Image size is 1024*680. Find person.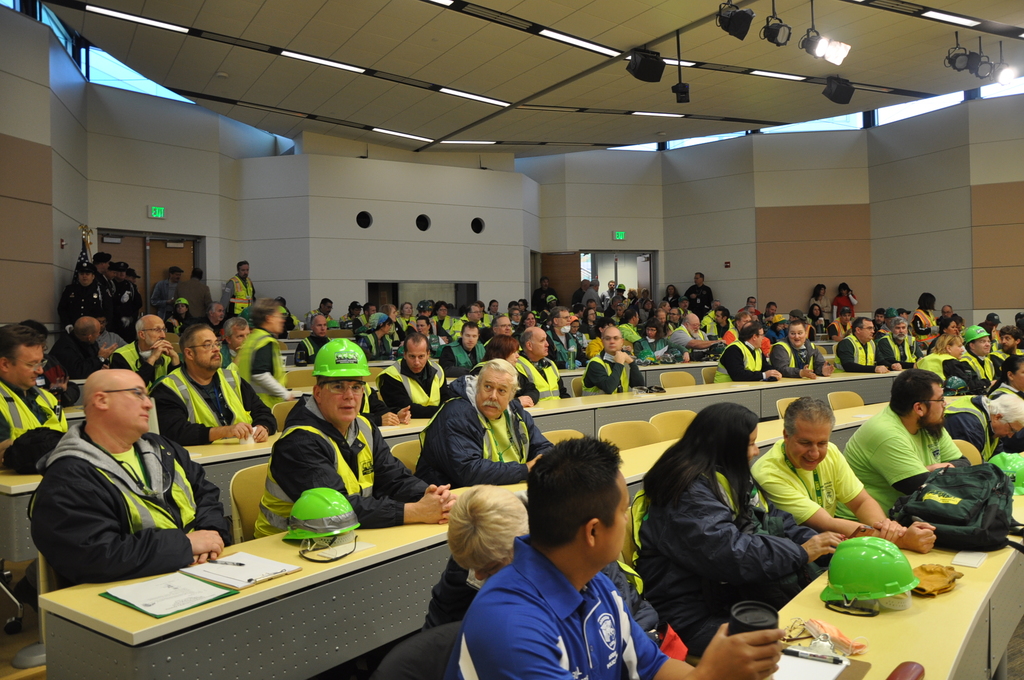
(572, 305, 589, 317).
